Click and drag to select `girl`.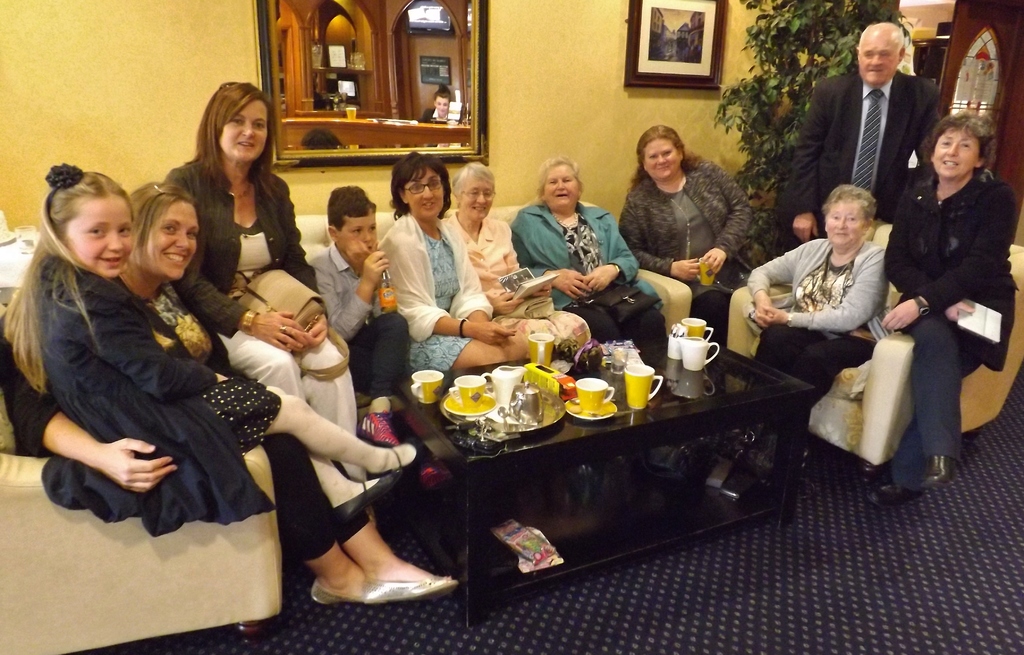
Selection: [left=168, top=82, right=370, bottom=484].
